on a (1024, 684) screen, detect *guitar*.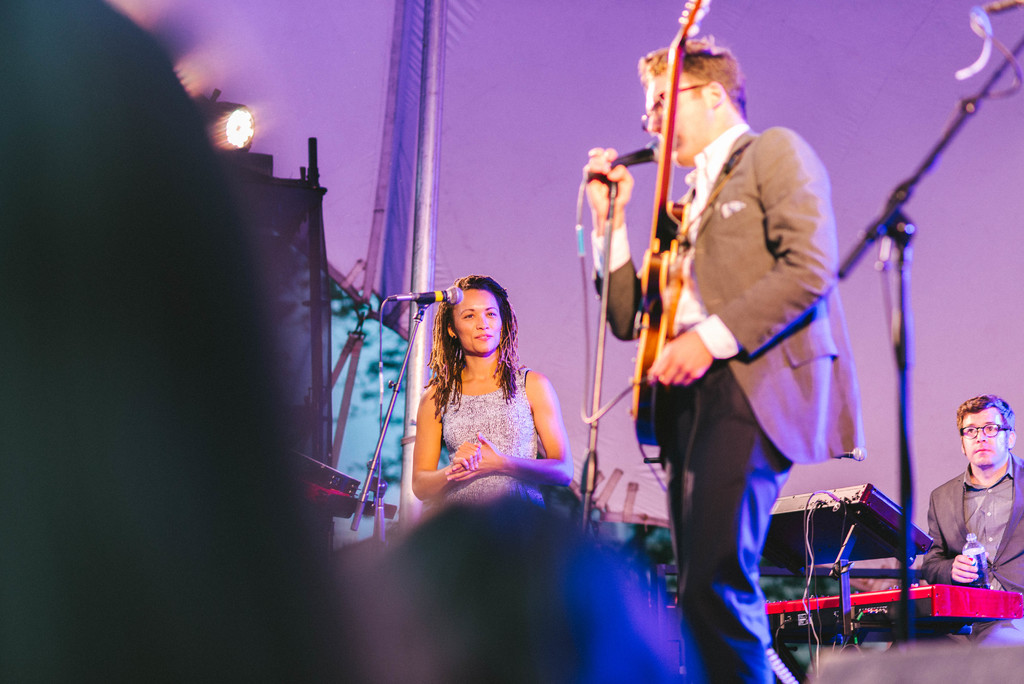
pyautogui.locateOnScreen(622, 0, 709, 454).
